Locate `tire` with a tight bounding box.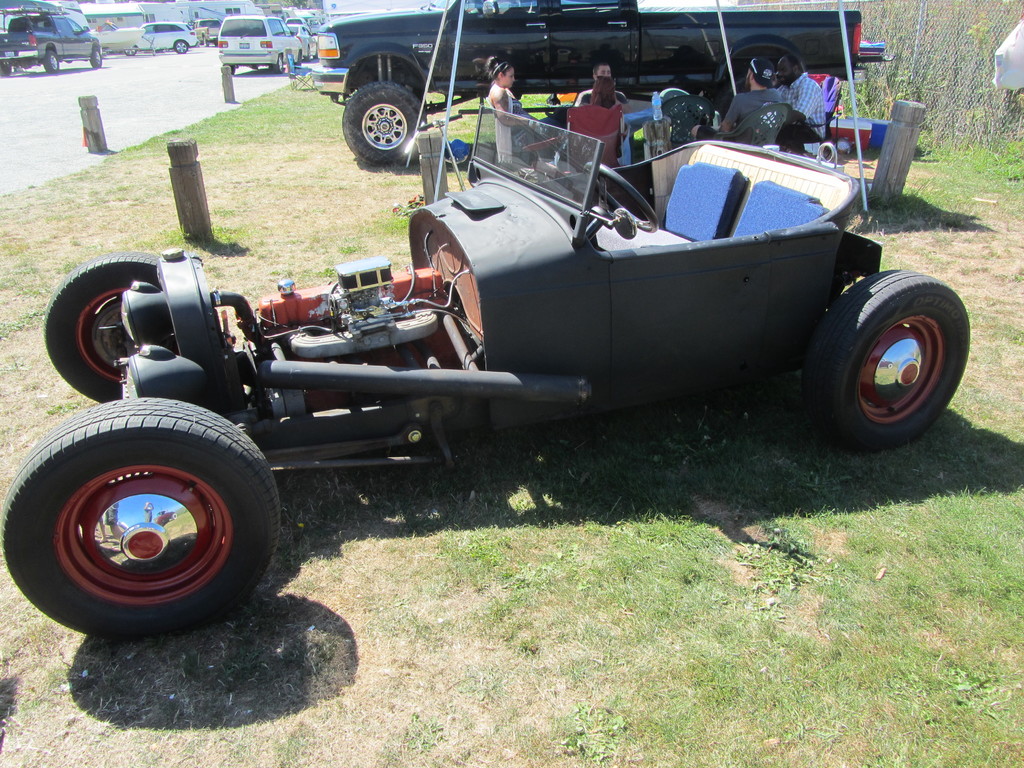
x1=42 y1=252 x2=161 y2=404.
